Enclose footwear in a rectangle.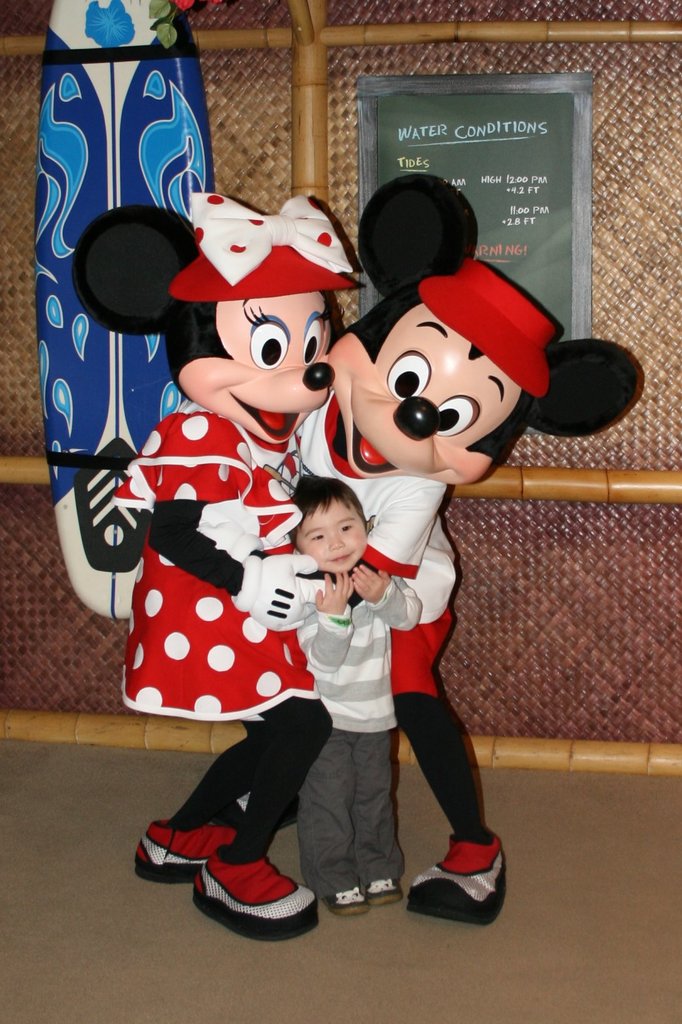
[x1=194, y1=854, x2=330, y2=942].
